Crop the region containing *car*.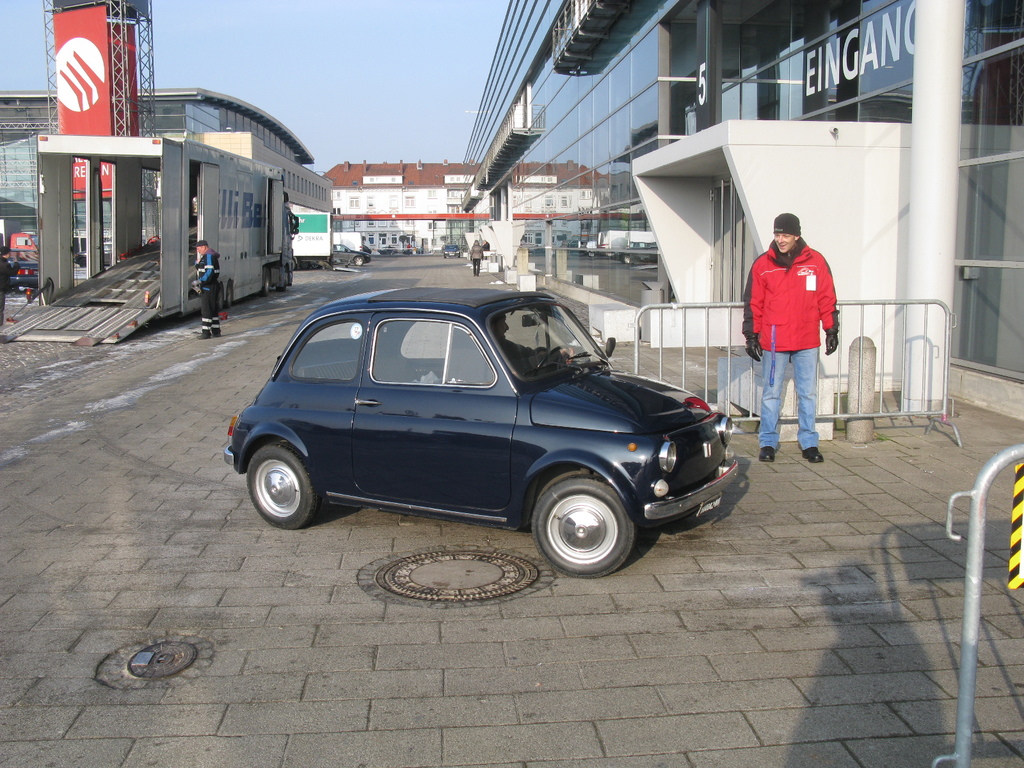
Crop region: locate(9, 248, 38, 293).
